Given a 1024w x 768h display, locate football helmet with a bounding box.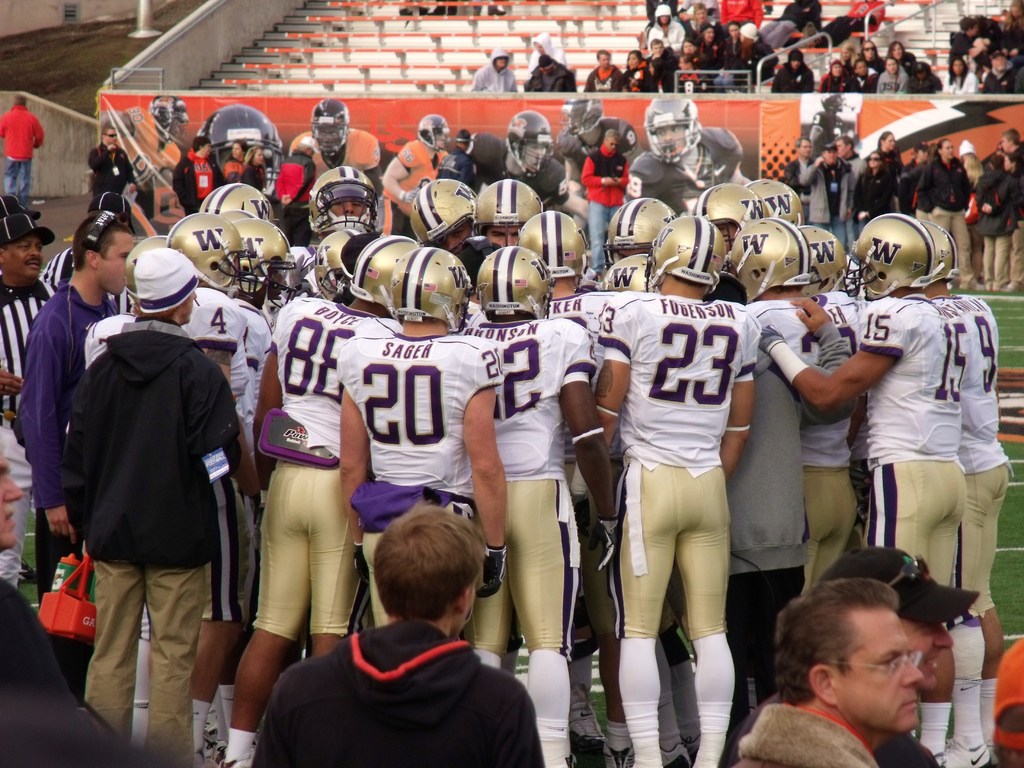
Located: pyautogui.locateOnScreen(125, 234, 174, 307).
